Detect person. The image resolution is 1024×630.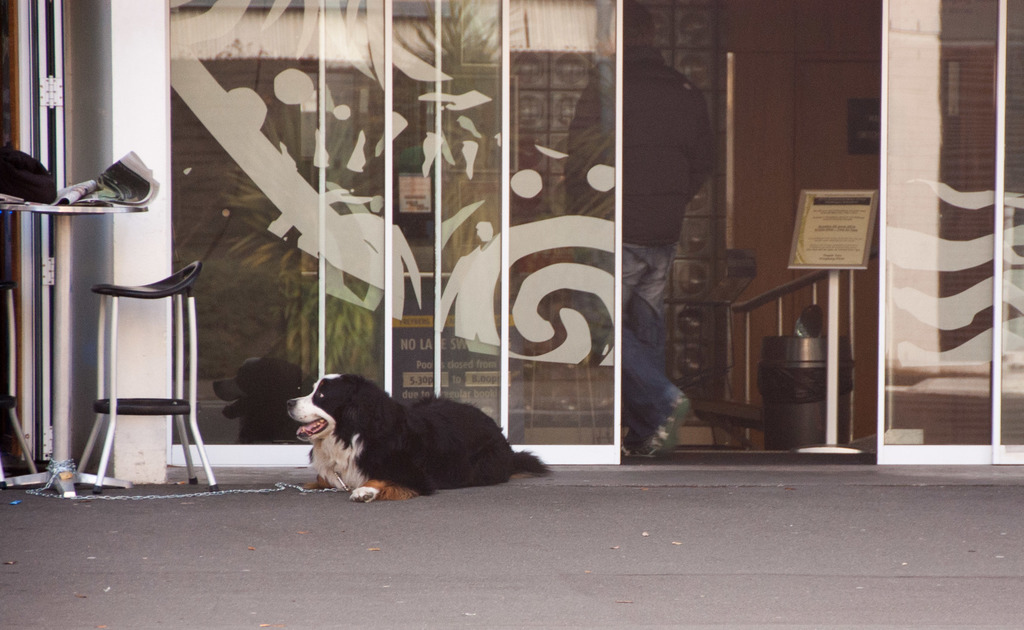
x1=561 y1=0 x2=721 y2=461.
